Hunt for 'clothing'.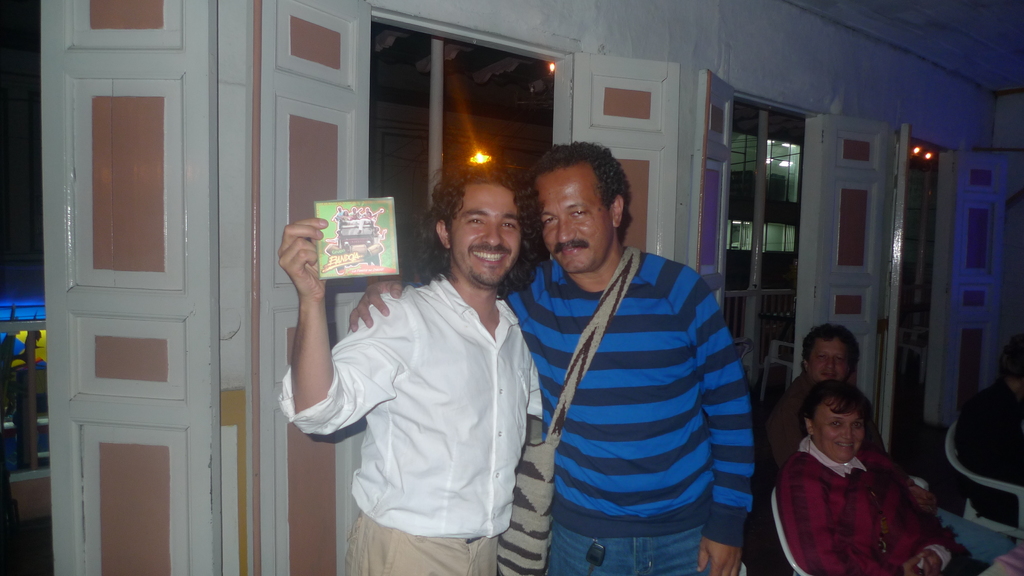
Hunted down at detection(499, 243, 758, 575).
